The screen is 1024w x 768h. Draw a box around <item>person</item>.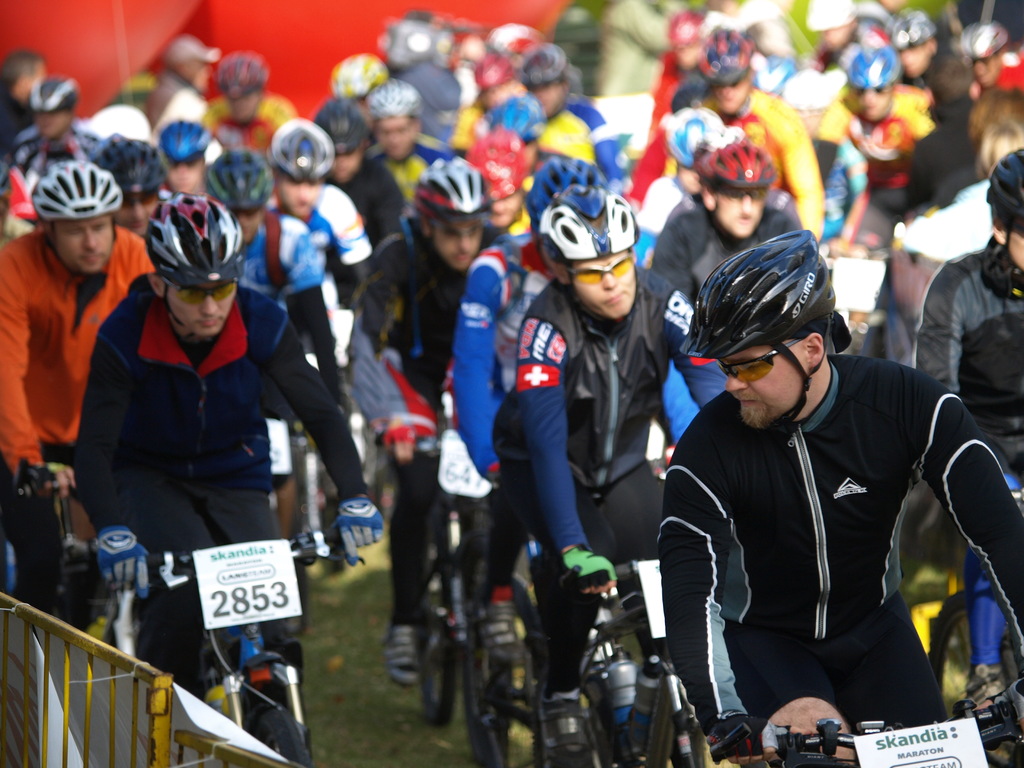
688 44 812 150.
